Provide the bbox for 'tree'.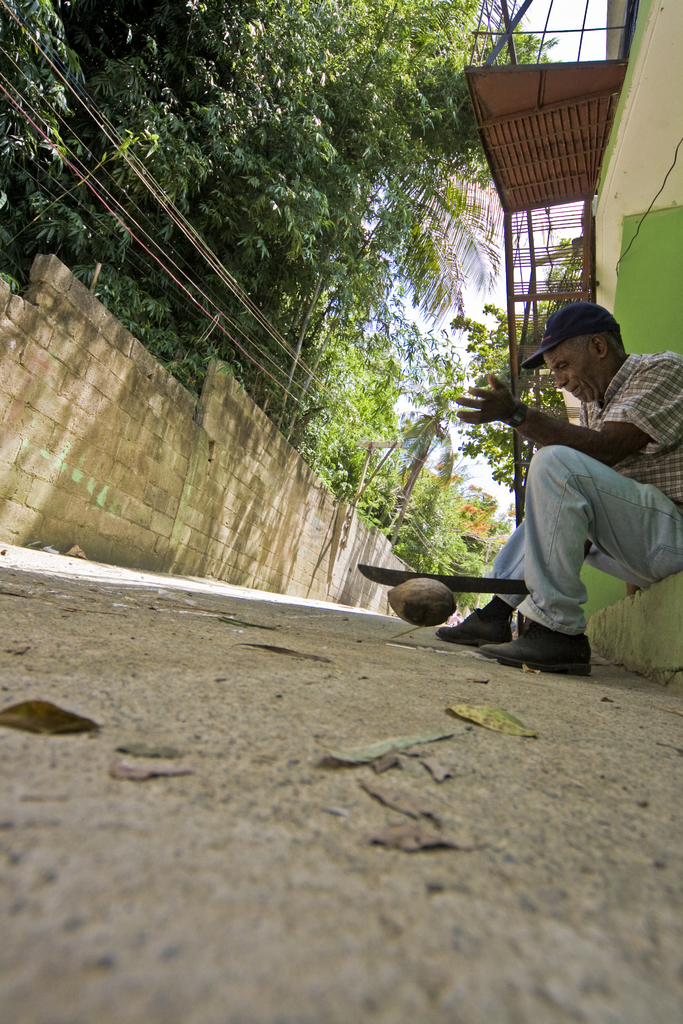
left=458, top=253, right=582, bottom=507.
